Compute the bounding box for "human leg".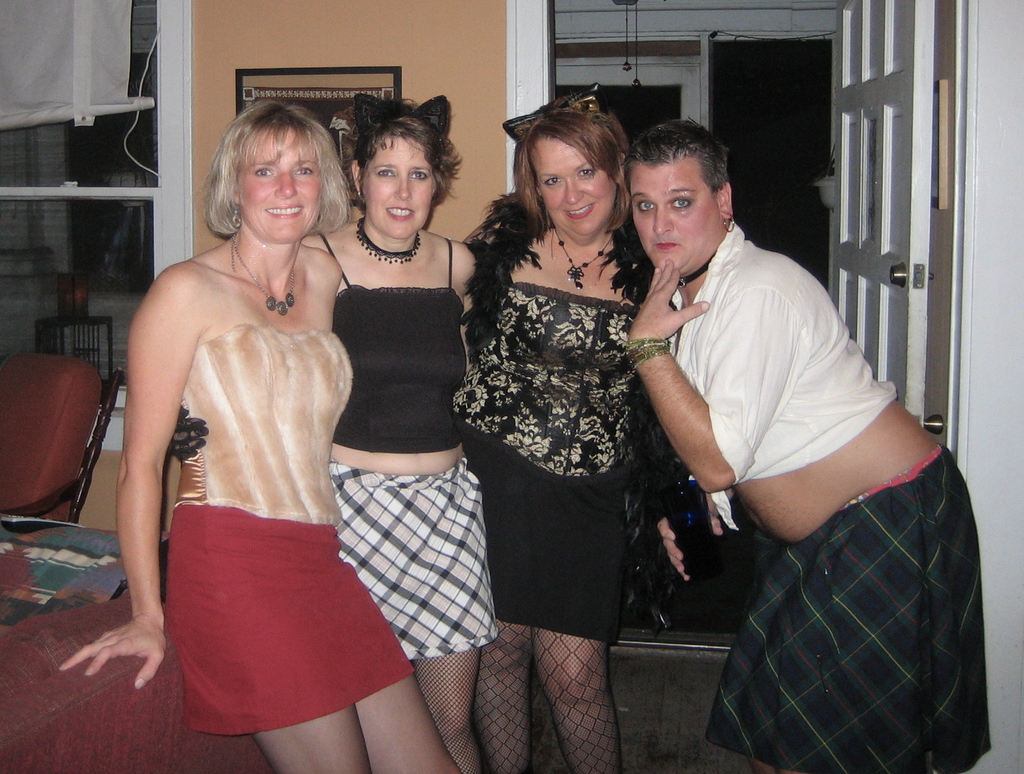
(417,638,490,773).
